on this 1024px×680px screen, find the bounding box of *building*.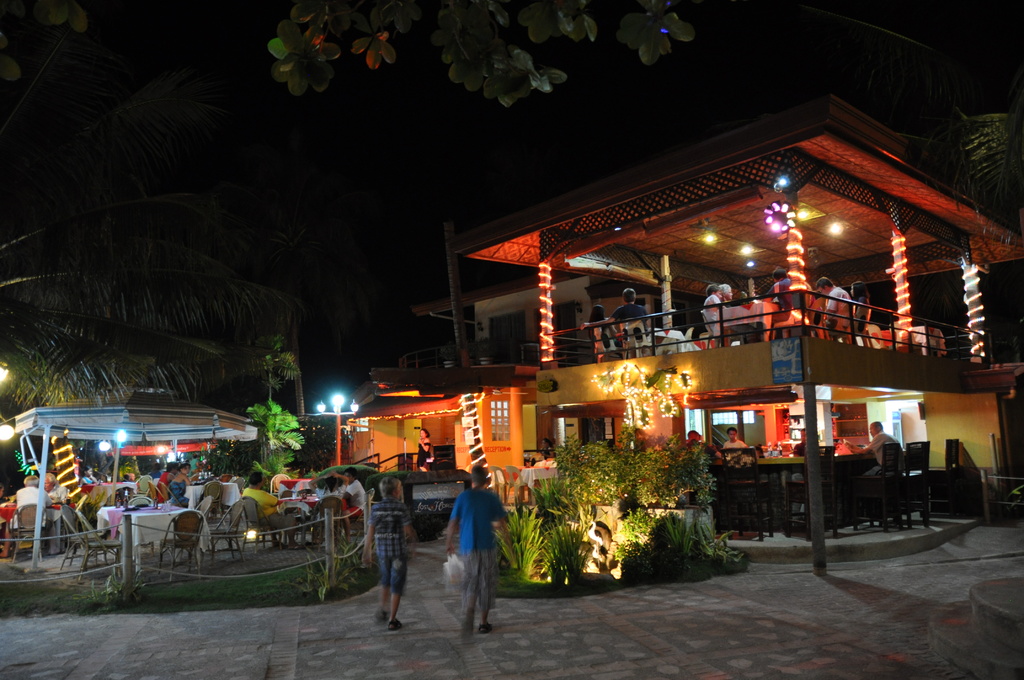
Bounding box: locate(328, 89, 1023, 578).
